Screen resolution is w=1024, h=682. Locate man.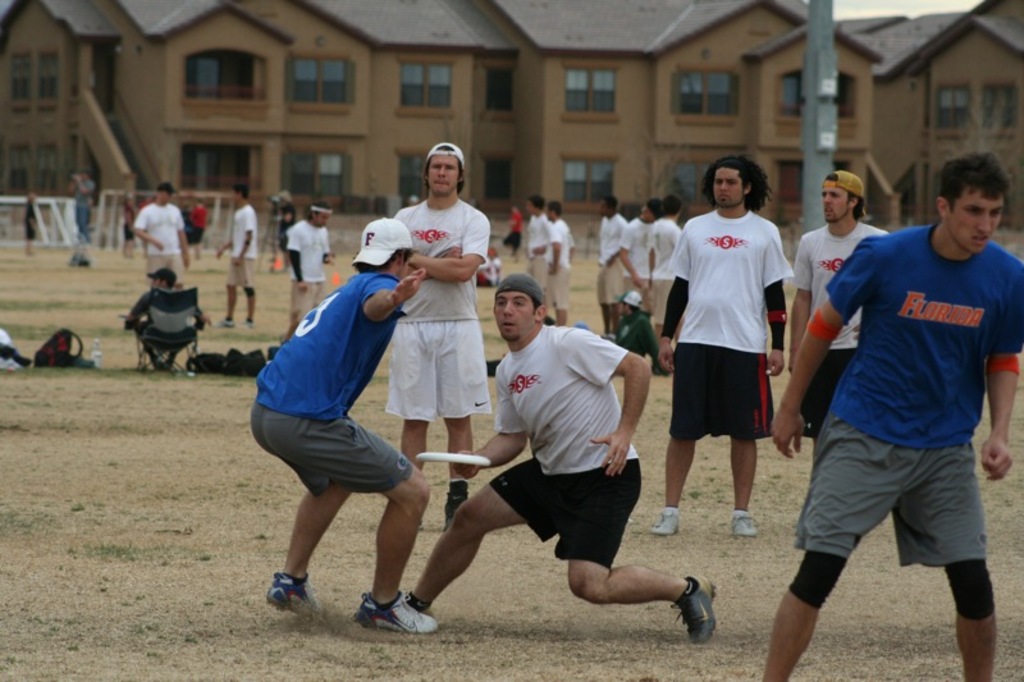
(252,220,438,638).
